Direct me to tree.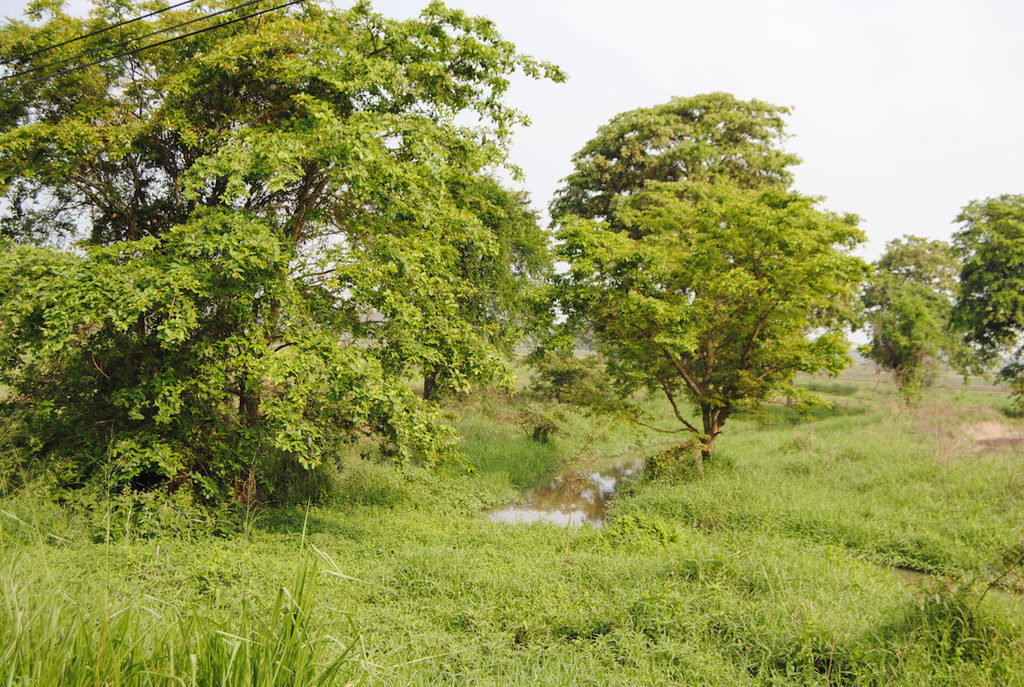
Direction: pyautogui.locateOnScreen(948, 185, 1023, 413).
